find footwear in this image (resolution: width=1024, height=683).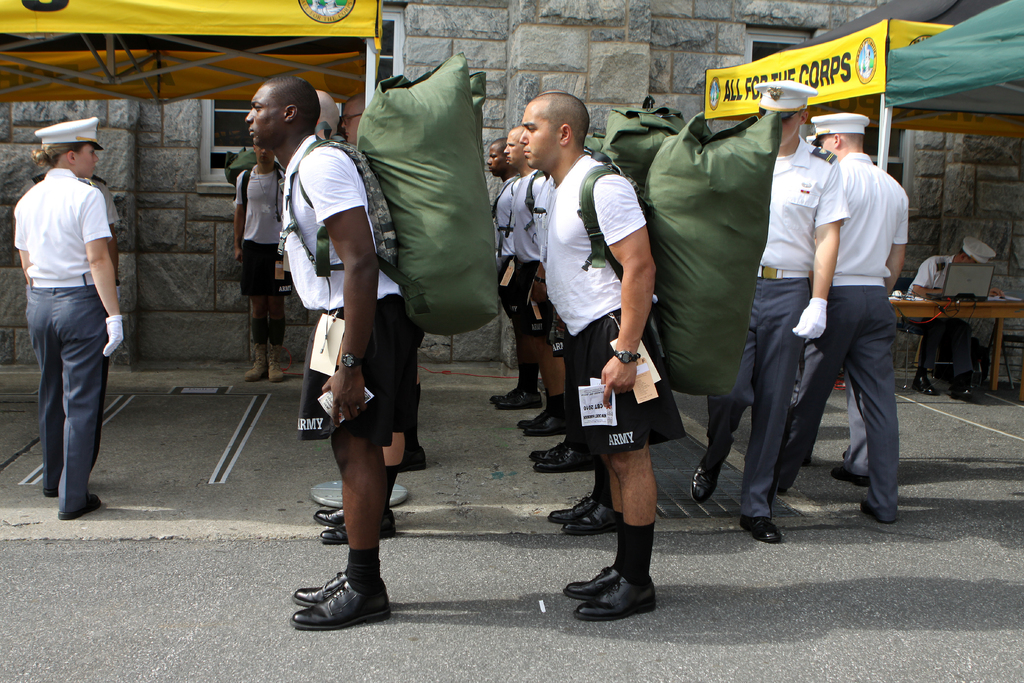
BBox(950, 379, 974, 394).
